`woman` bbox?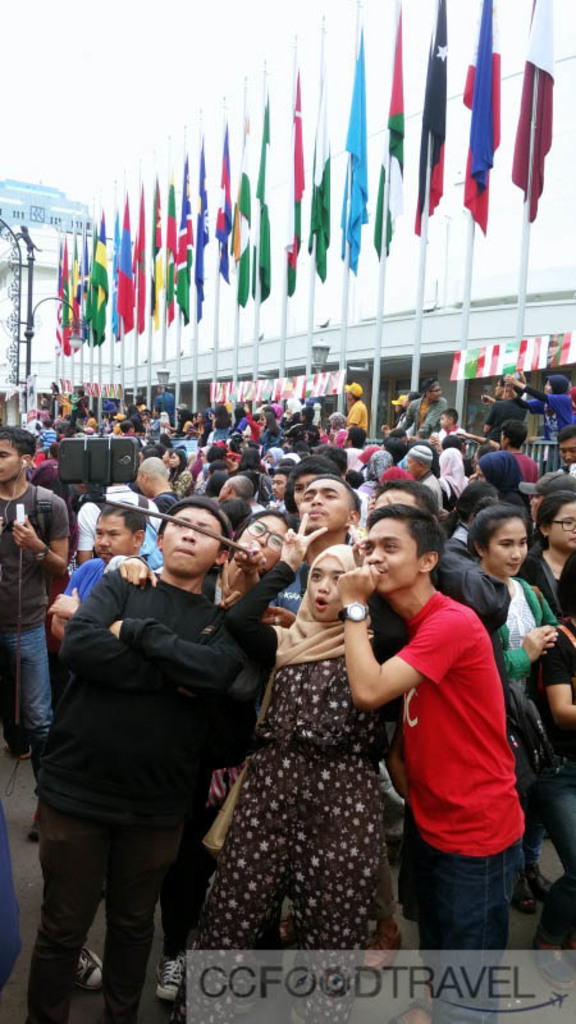
Rect(389, 376, 448, 439)
